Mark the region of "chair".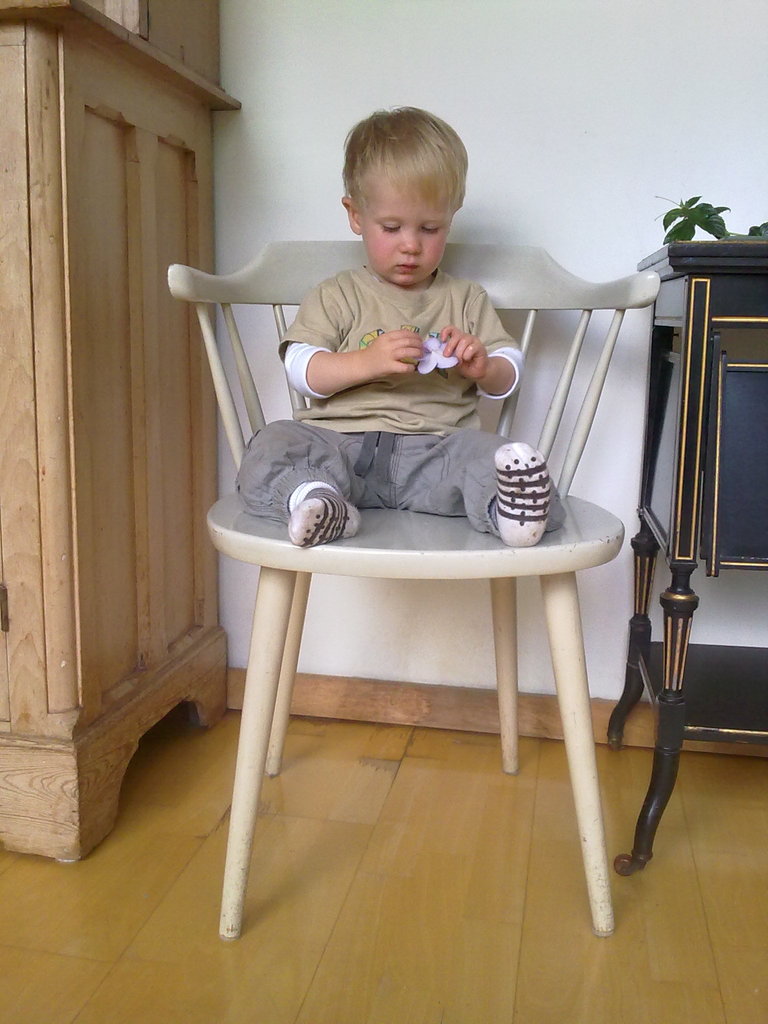
Region: 166:183:698:943.
